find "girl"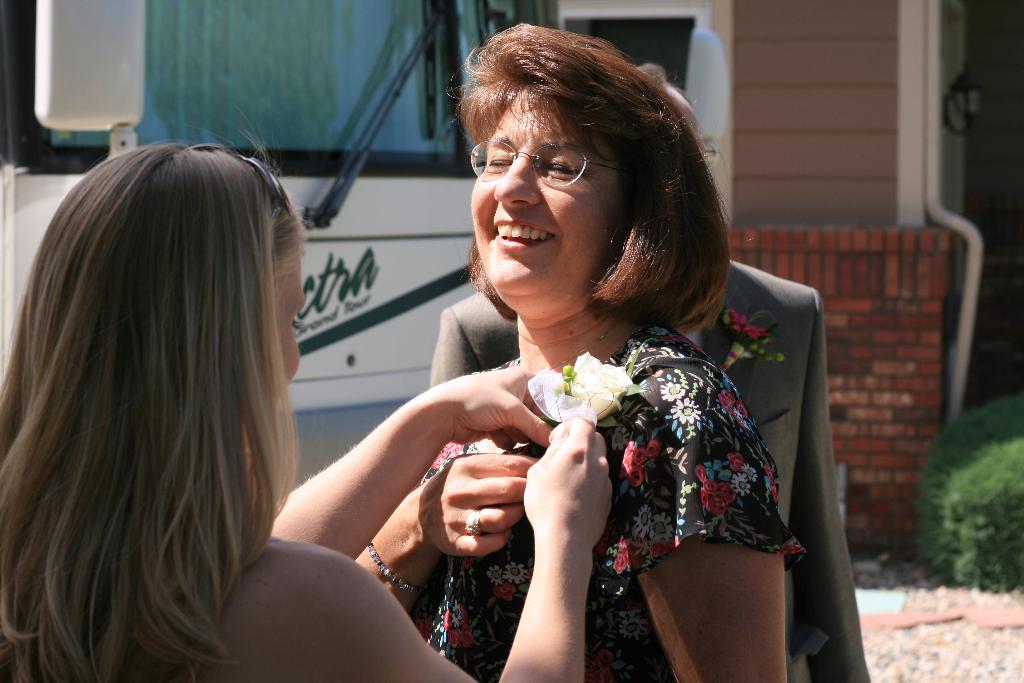
bbox(0, 105, 614, 682)
